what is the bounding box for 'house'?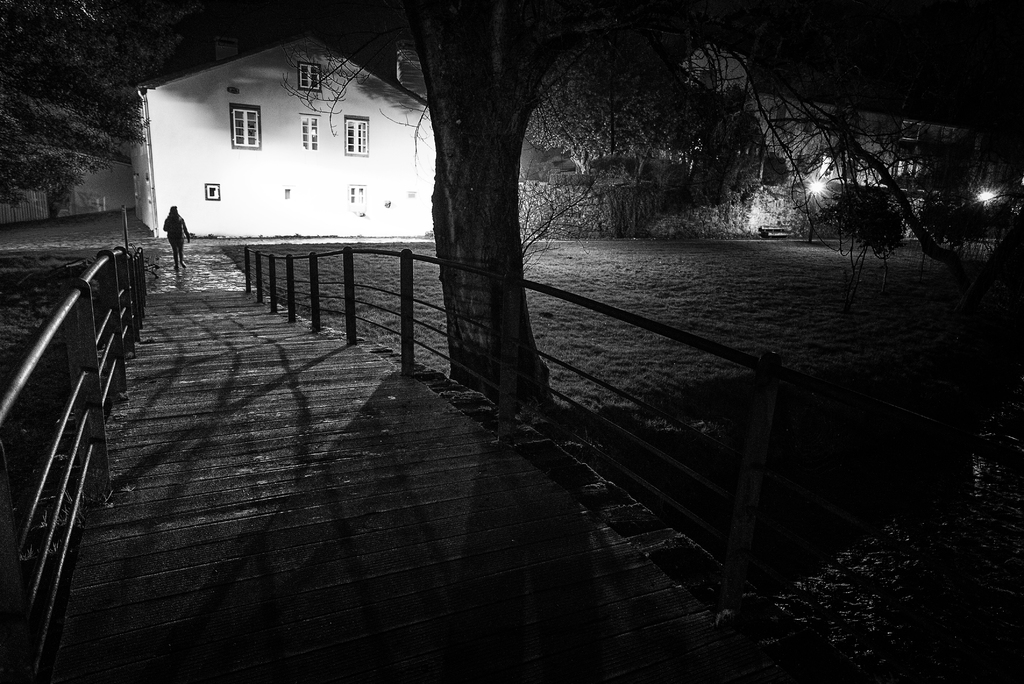
select_region(664, 35, 894, 237).
